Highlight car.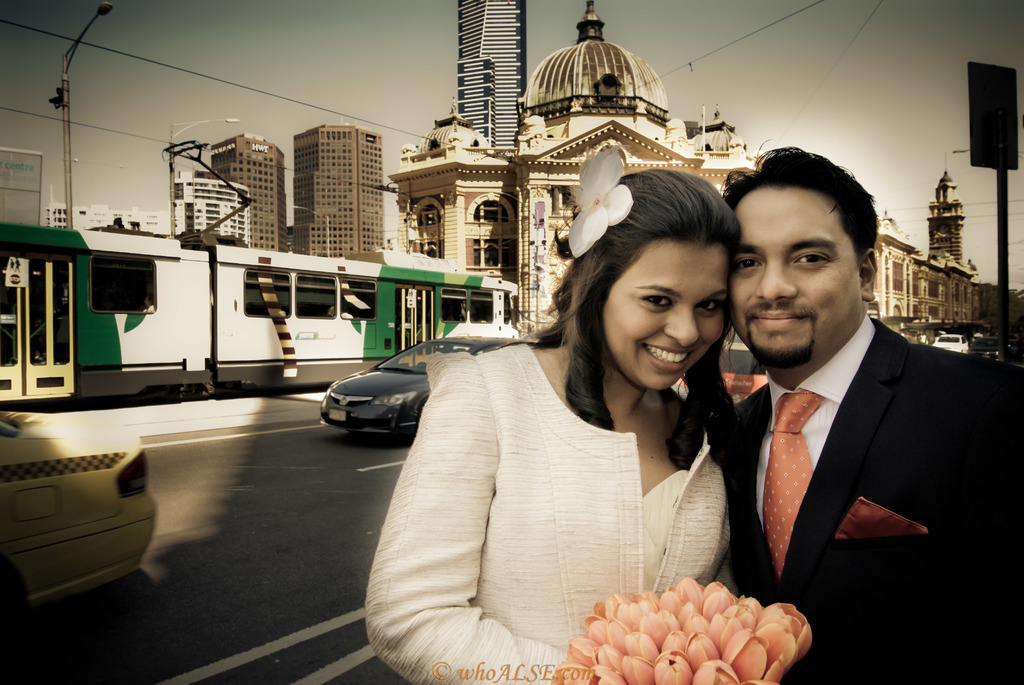
Highlighted region: pyautogui.locateOnScreen(320, 334, 540, 441).
